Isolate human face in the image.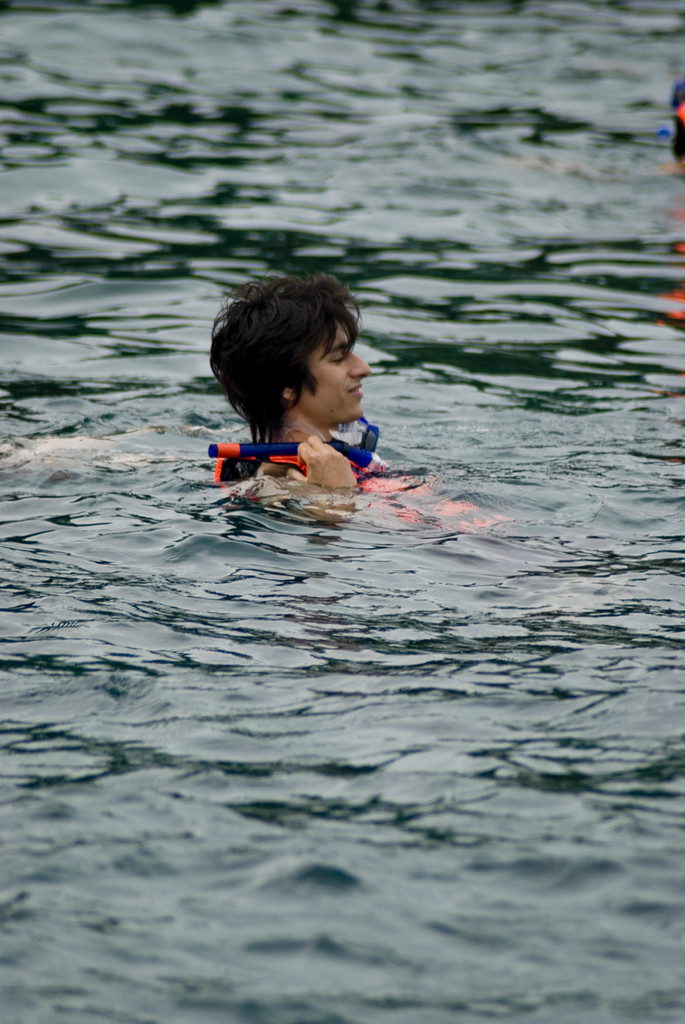
Isolated region: 298/319/368/423.
